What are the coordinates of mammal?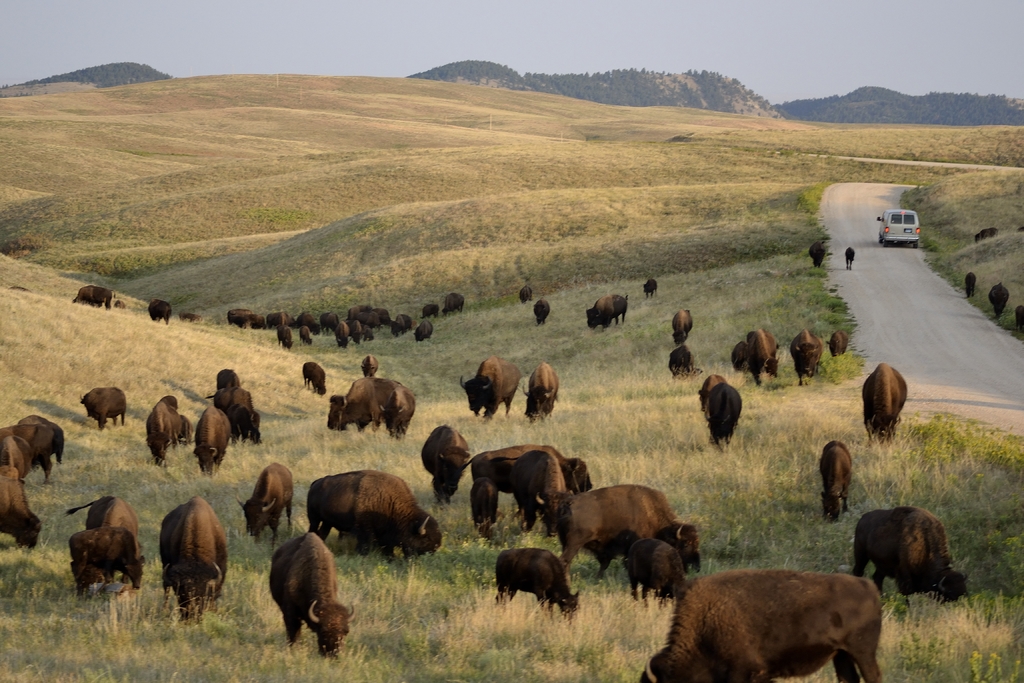
(70,283,116,311).
